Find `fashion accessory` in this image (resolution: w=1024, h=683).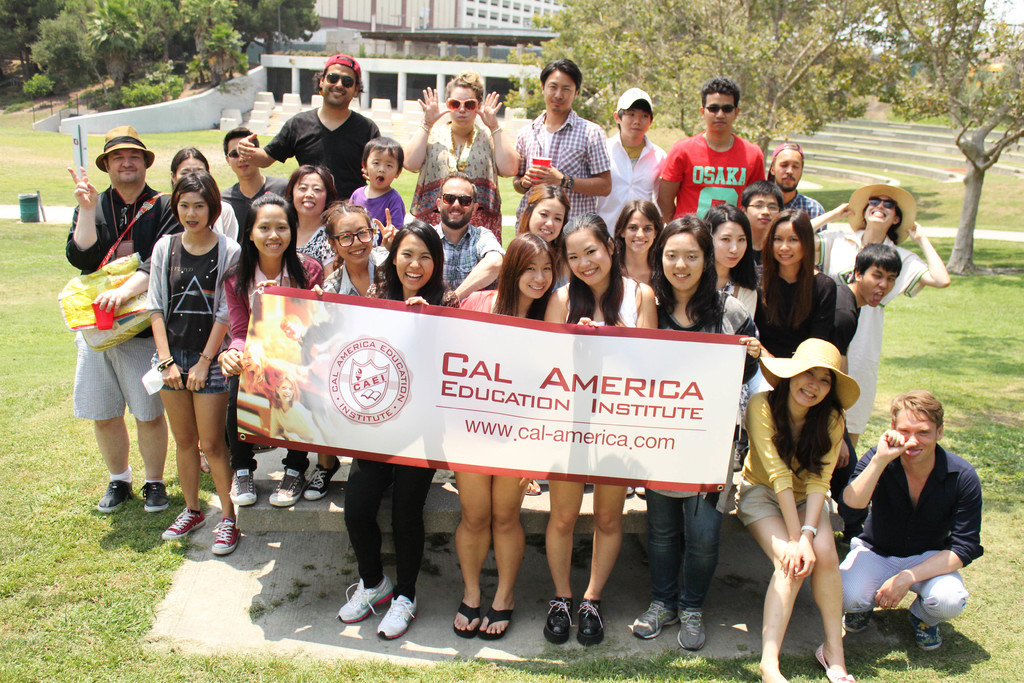
<region>678, 605, 708, 652</region>.
